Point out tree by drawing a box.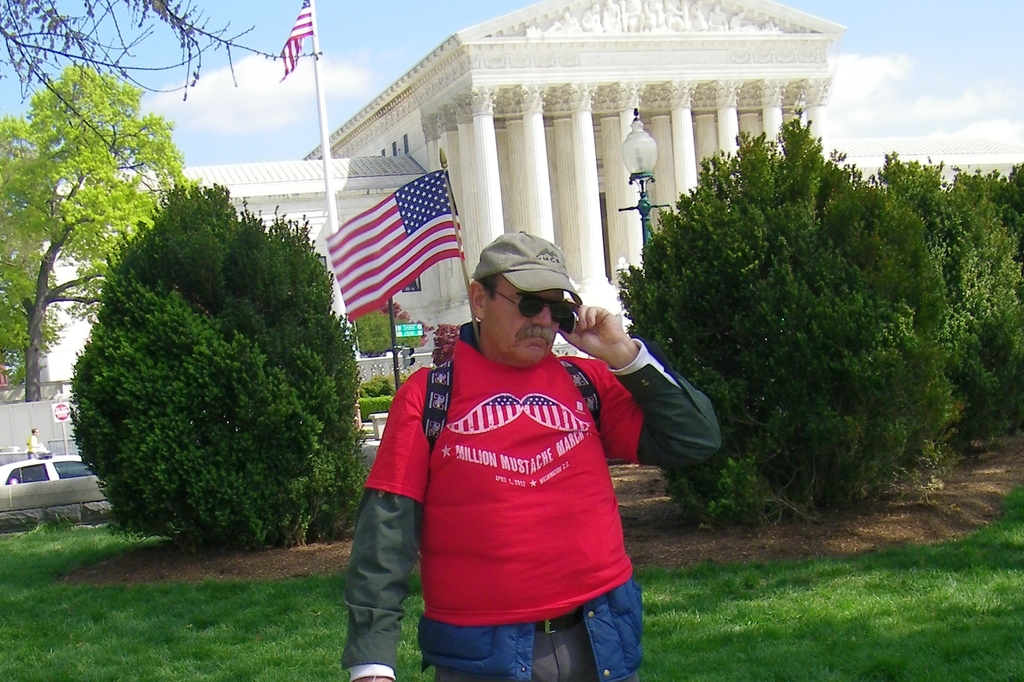
(0, 59, 188, 410).
